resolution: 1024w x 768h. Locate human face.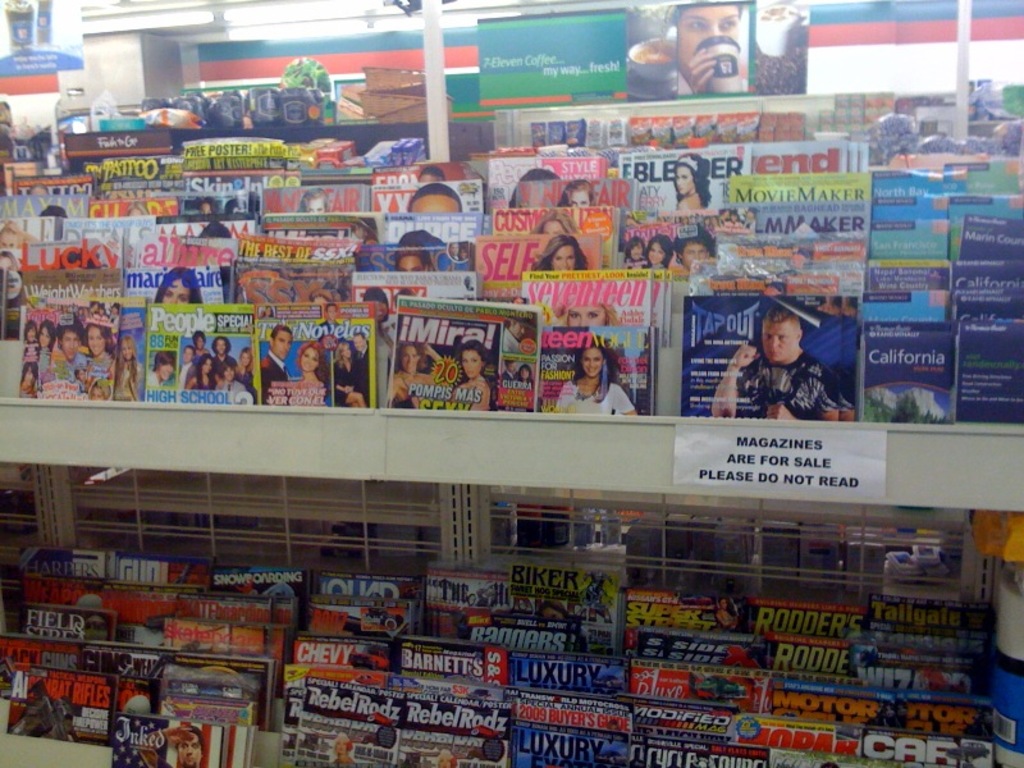
box=[193, 335, 205, 347].
